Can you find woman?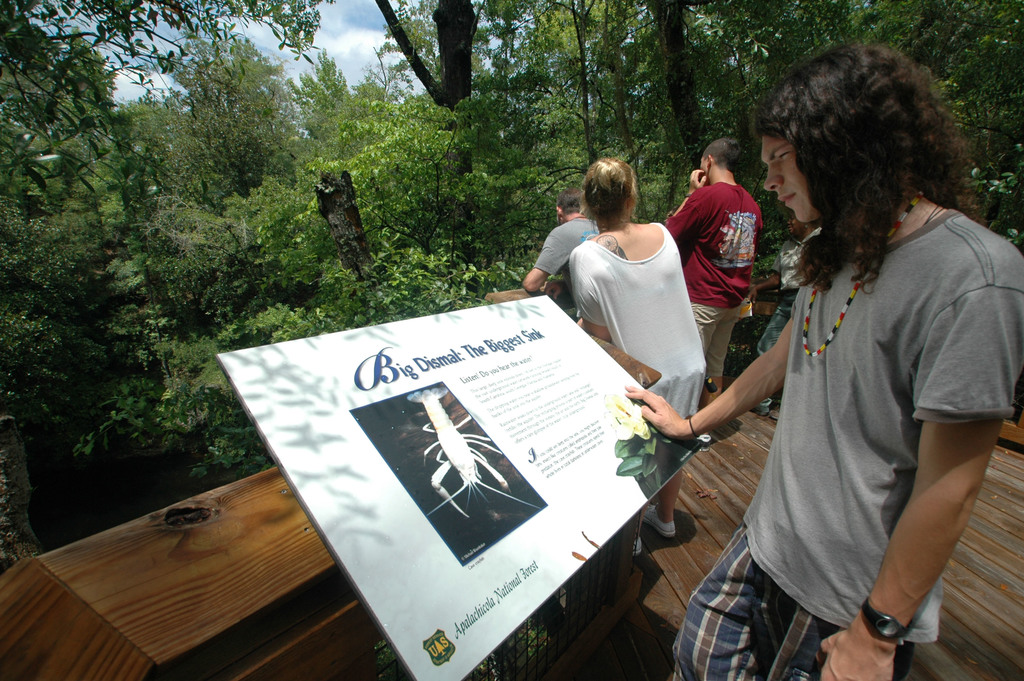
Yes, bounding box: x1=689, y1=57, x2=999, y2=656.
